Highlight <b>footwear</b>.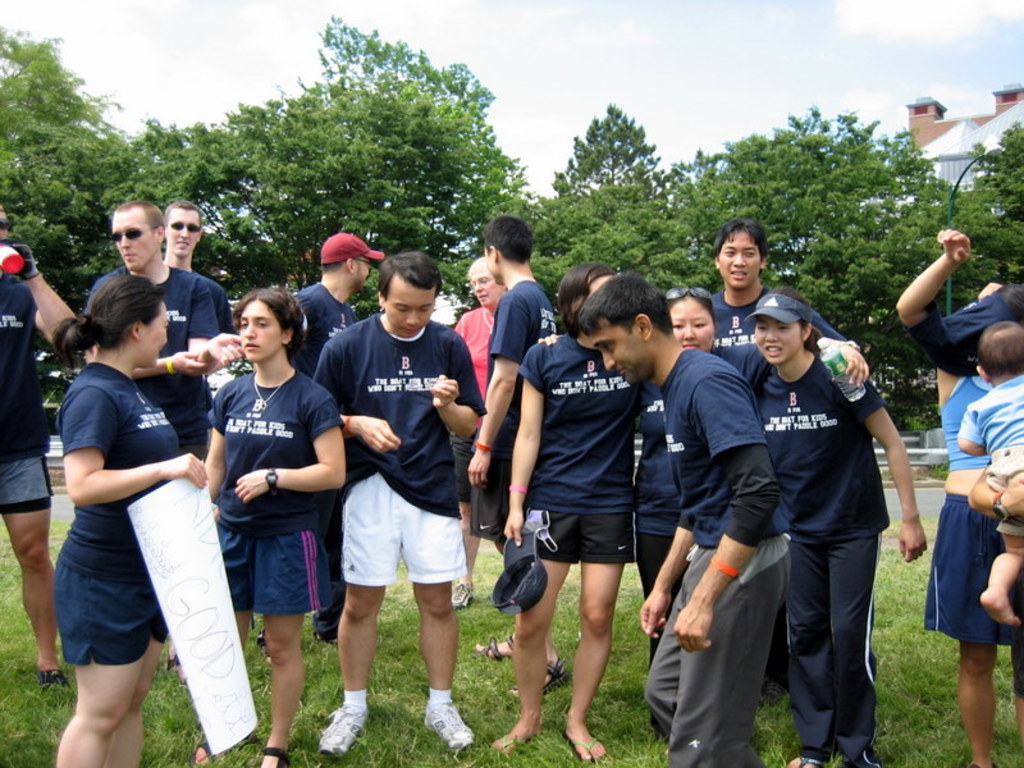
Highlighted region: BBox(416, 691, 477, 751).
